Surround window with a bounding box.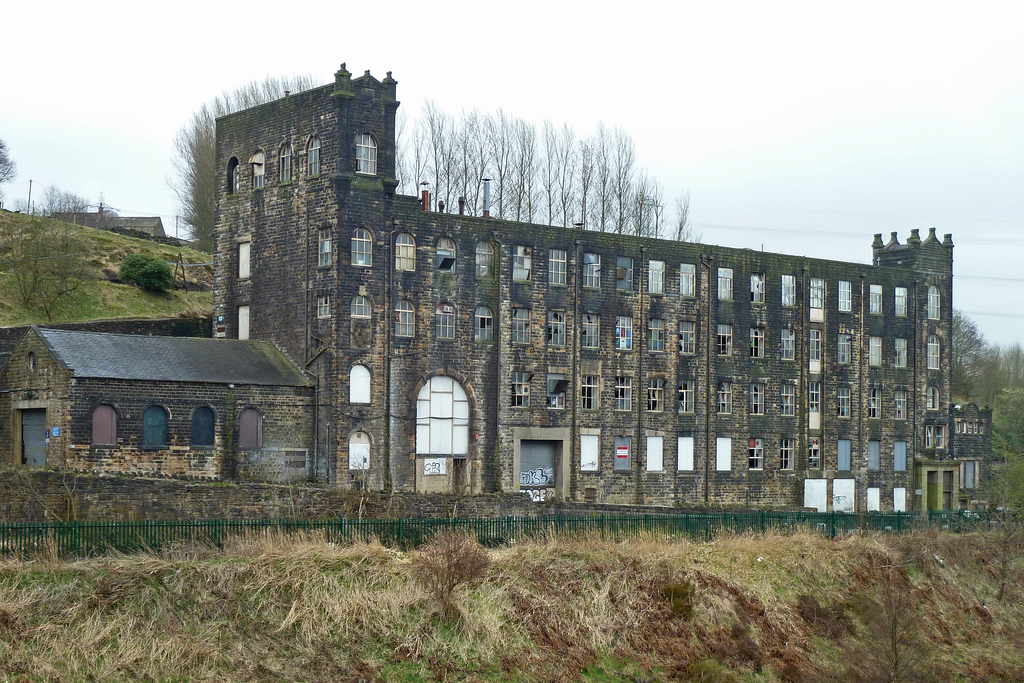
locate(499, 373, 532, 414).
